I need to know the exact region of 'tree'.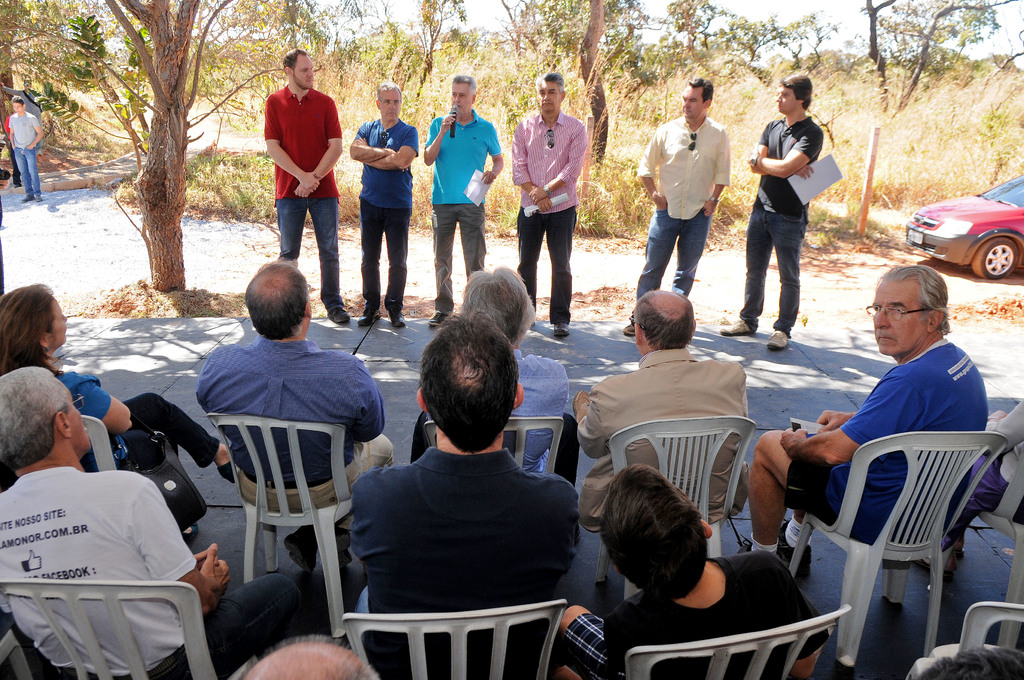
Region: box=[26, 0, 320, 290].
